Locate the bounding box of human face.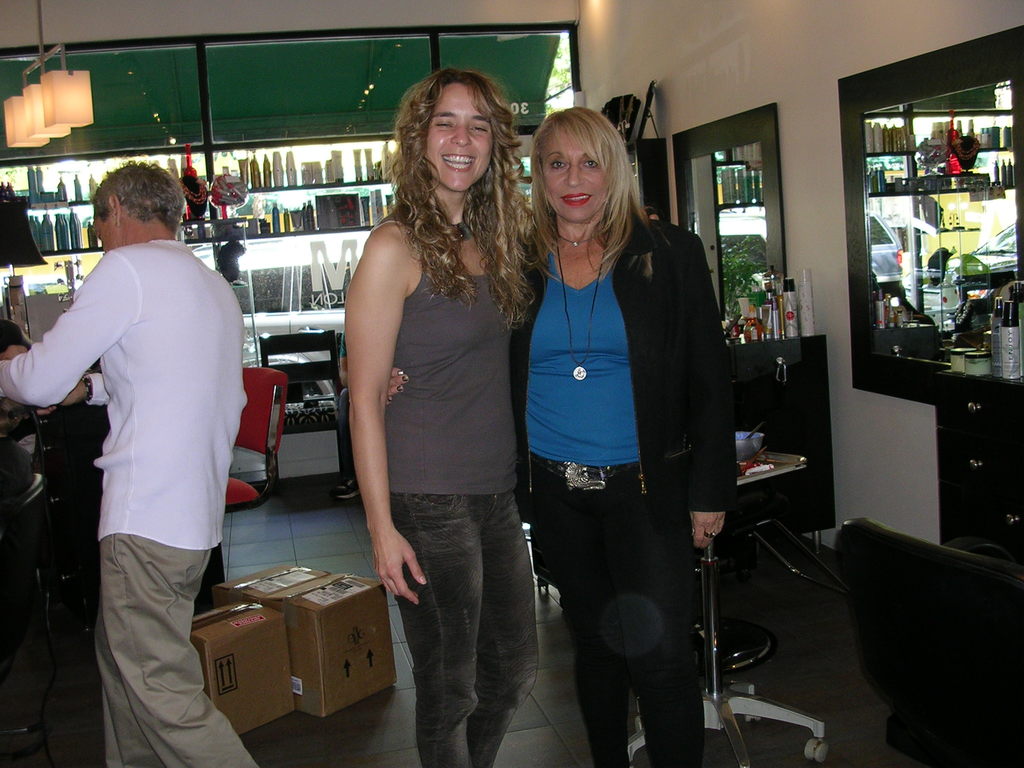
Bounding box: (93, 218, 115, 256).
